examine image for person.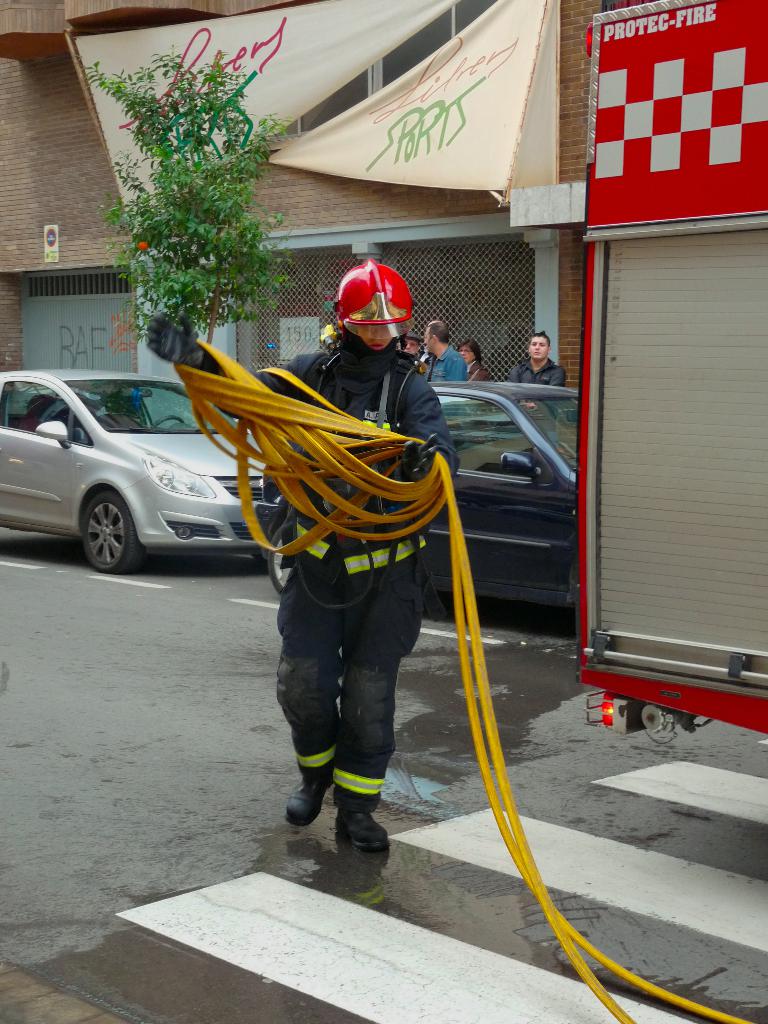
Examination result: [x1=506, y1=324, x2=568, y2=381].
